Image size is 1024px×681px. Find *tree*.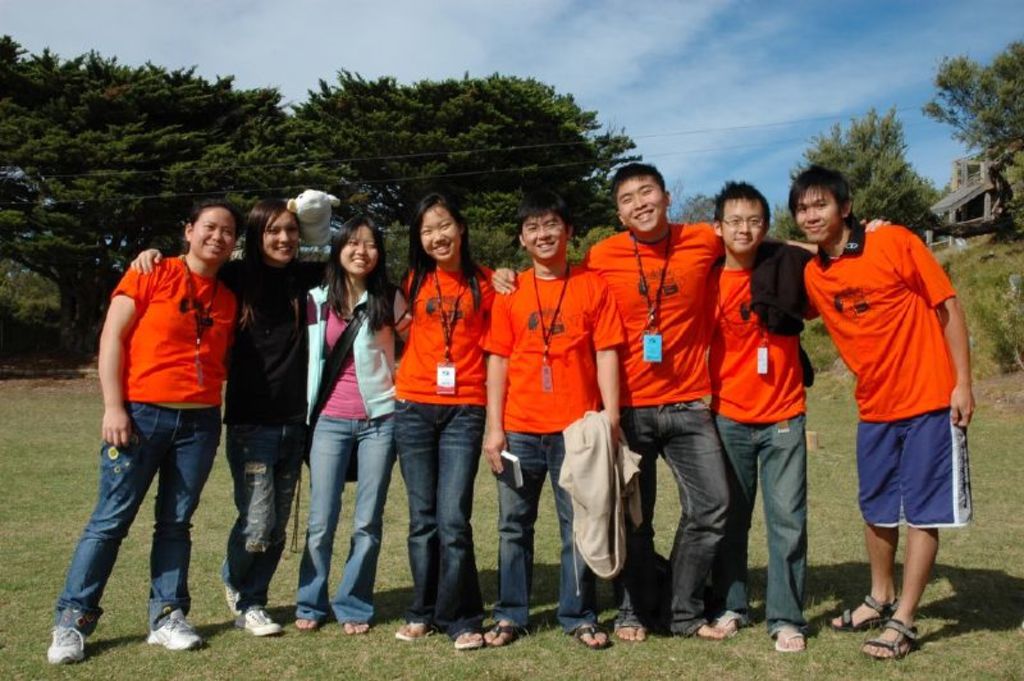
l=799, t=102, r=933, b=243.
